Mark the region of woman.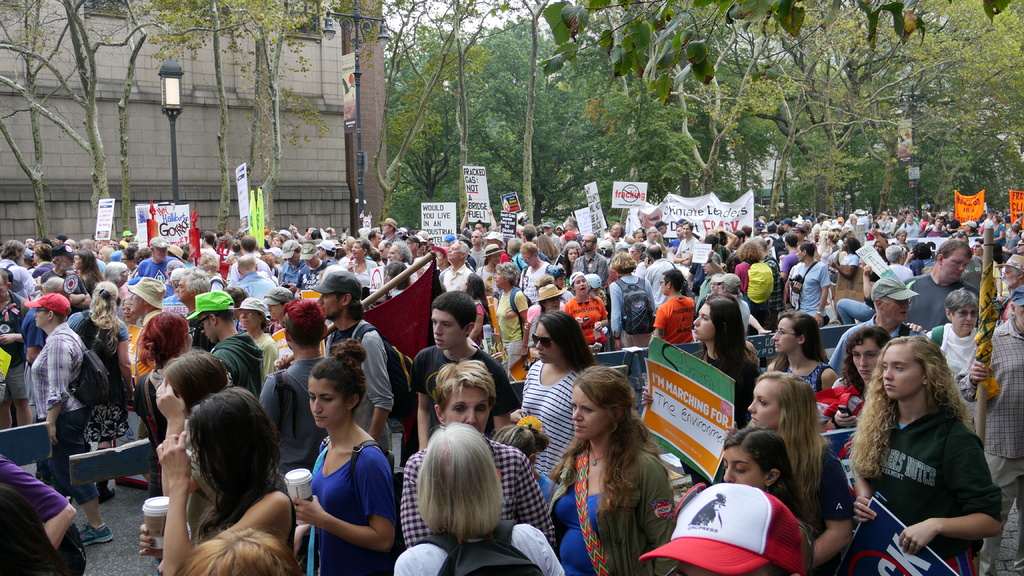
Region: select_region(746, 371, 860, 575).
